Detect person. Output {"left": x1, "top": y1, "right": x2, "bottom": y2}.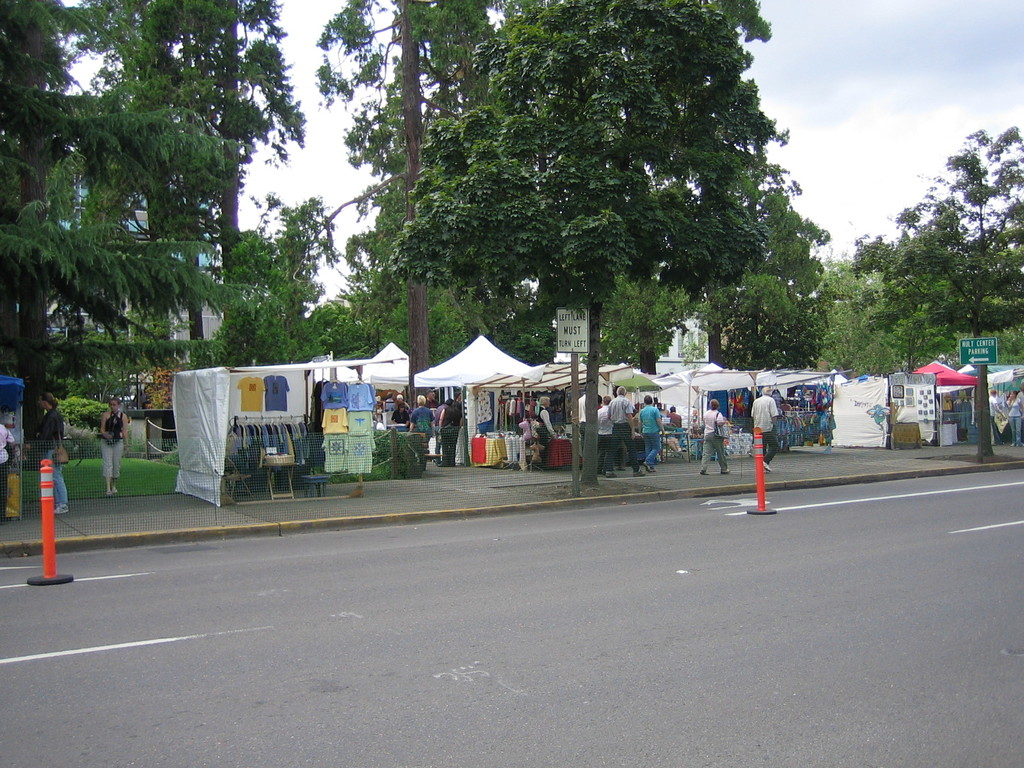
{"left": 390, "top": 399, "right": 408, "bottom": 427}.
